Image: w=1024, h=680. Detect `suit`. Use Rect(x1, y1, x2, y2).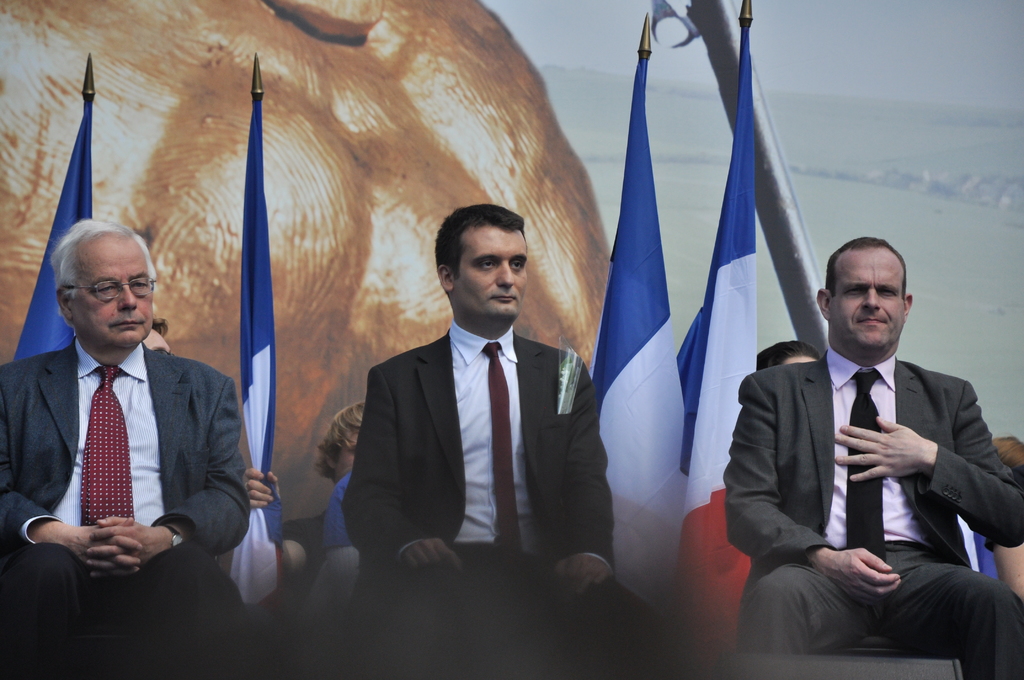
Rect(724, 348, 1023, 679).
